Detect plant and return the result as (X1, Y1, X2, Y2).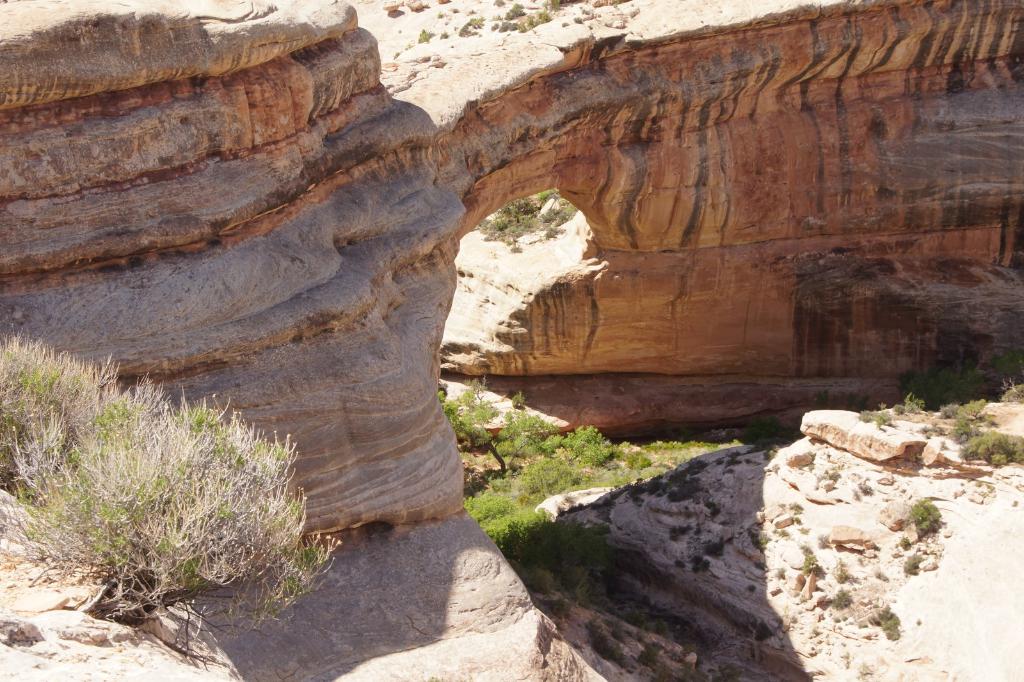
(815, 467, 840, 489).
